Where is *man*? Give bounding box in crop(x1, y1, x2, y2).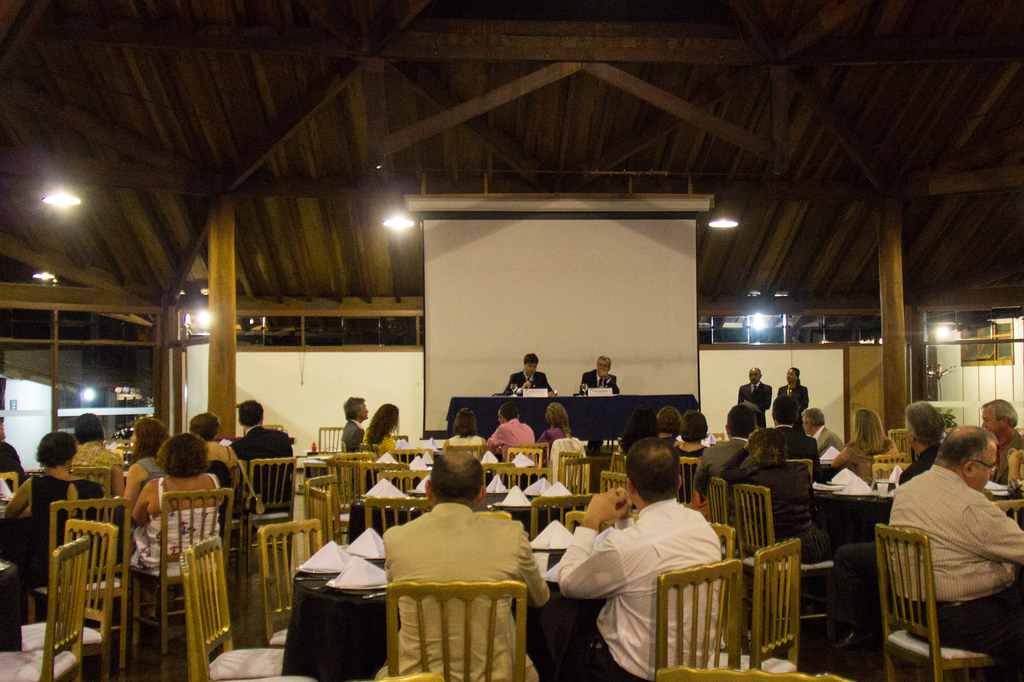
crop(0, 420, 25, 491).
